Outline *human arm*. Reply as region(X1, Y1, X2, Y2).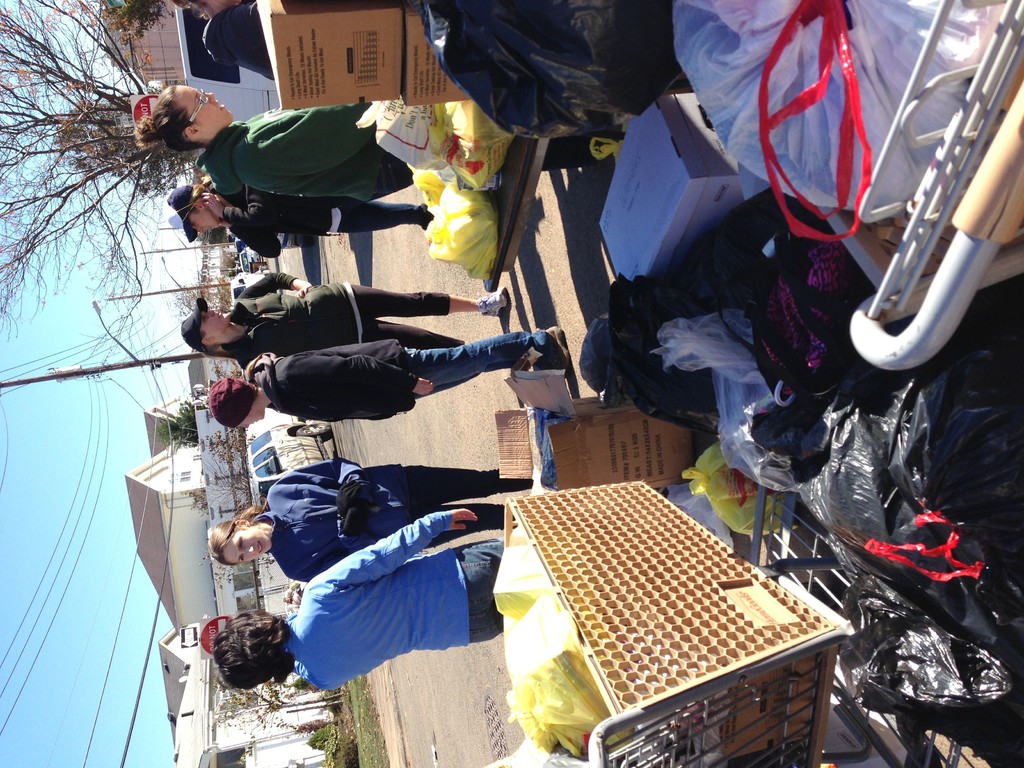
region(227, 230, 280, 265).
